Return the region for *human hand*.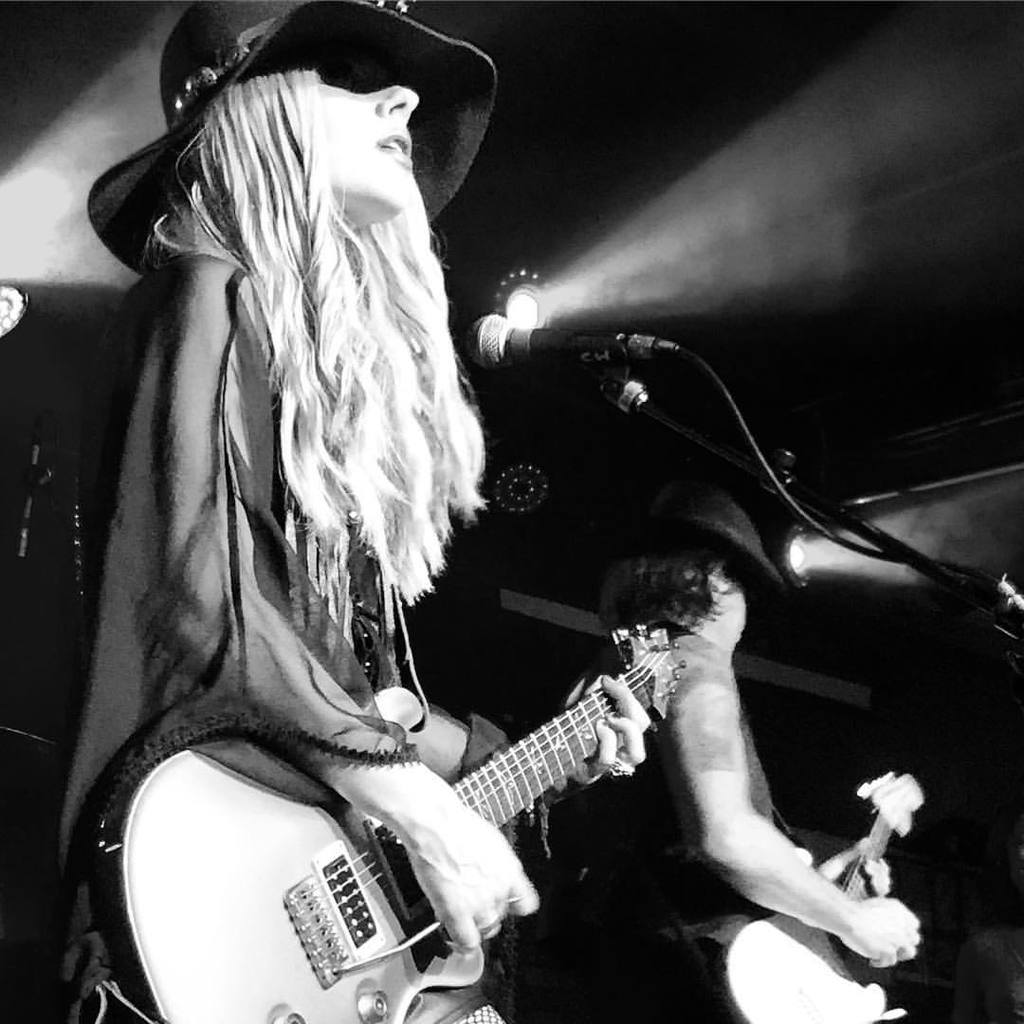
rect(853, 893, 924, 961).
